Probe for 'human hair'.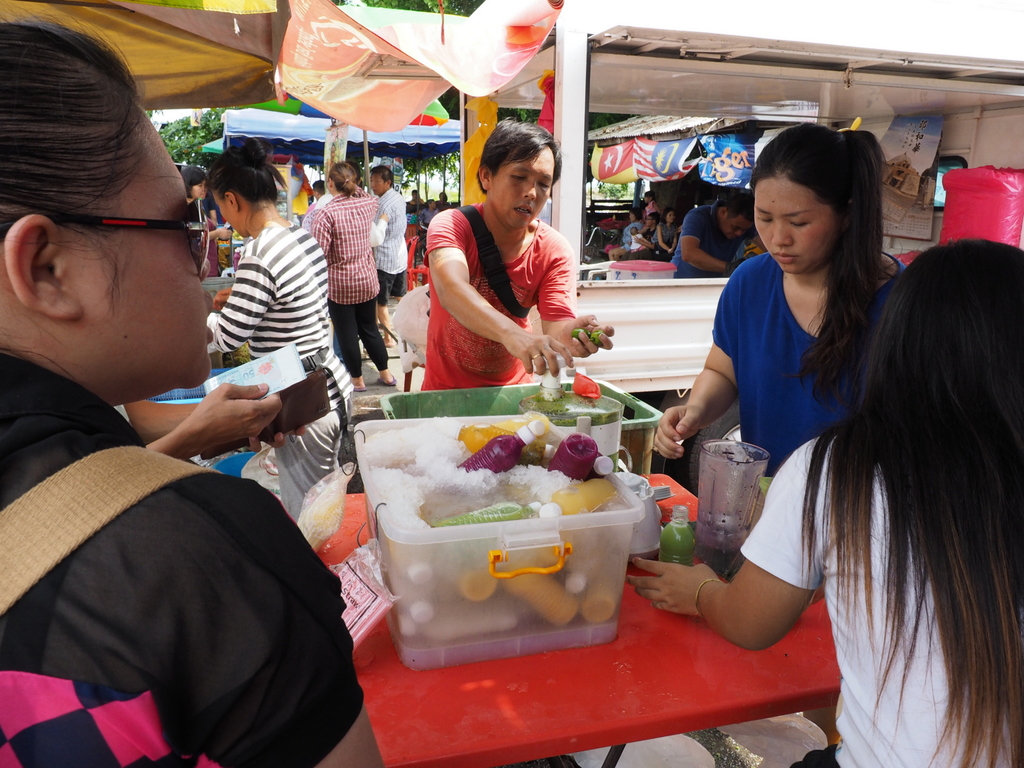
Probe result: left=660, top=207, right=674, bottom=227.
